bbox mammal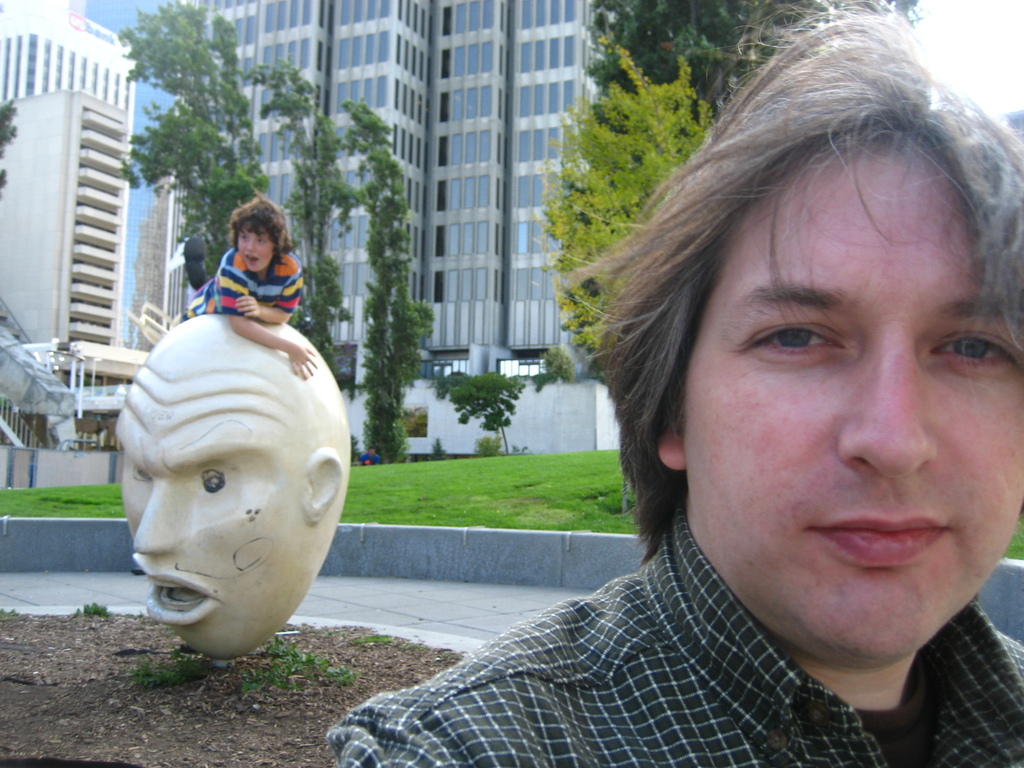
112/314/351/669
